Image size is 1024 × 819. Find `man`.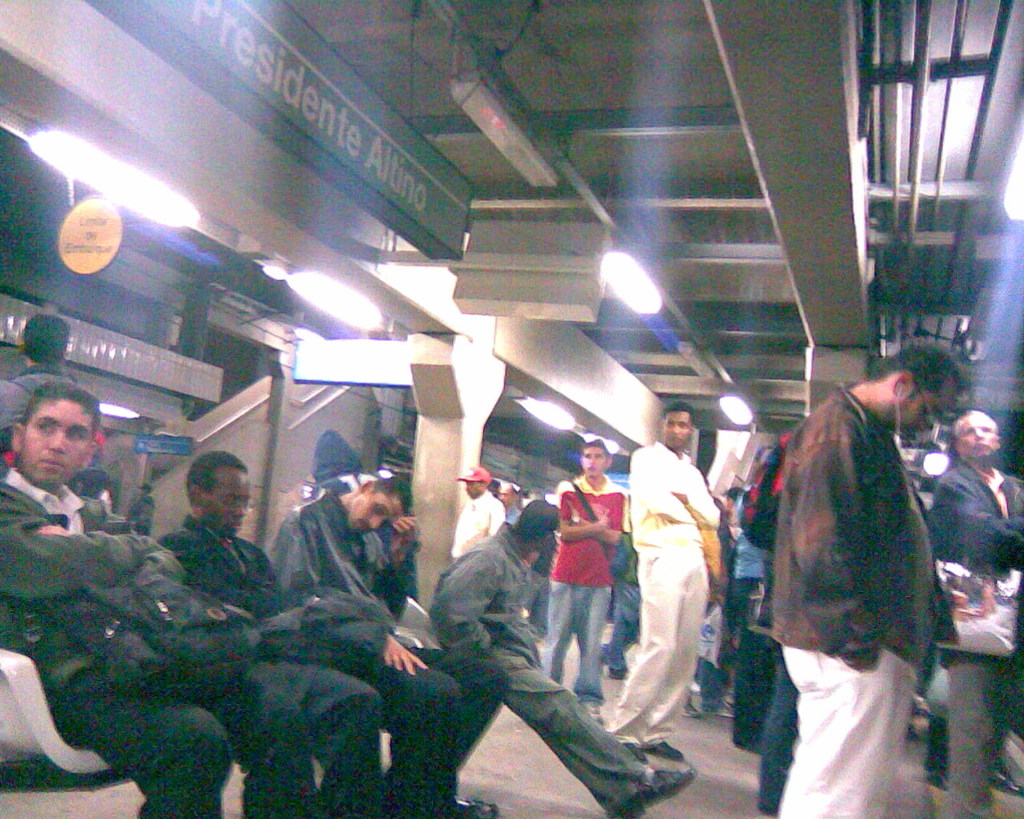
bbox=[929, 408, 1023, 802].
